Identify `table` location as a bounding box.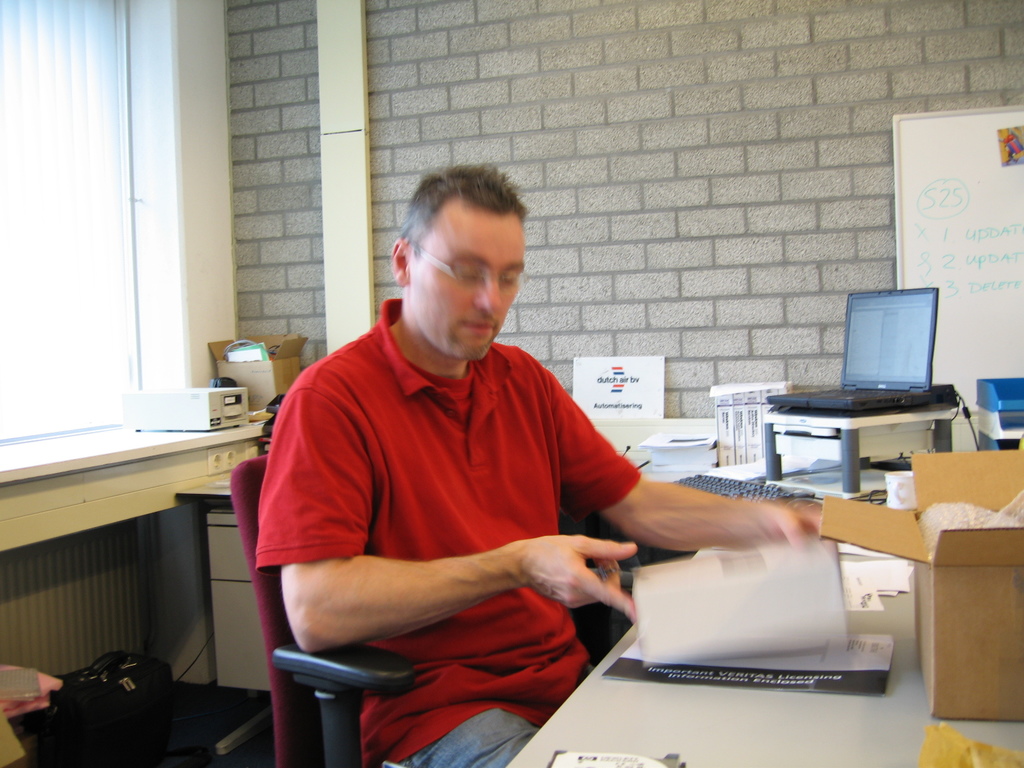
crop(499, 420, 1023, 765).
